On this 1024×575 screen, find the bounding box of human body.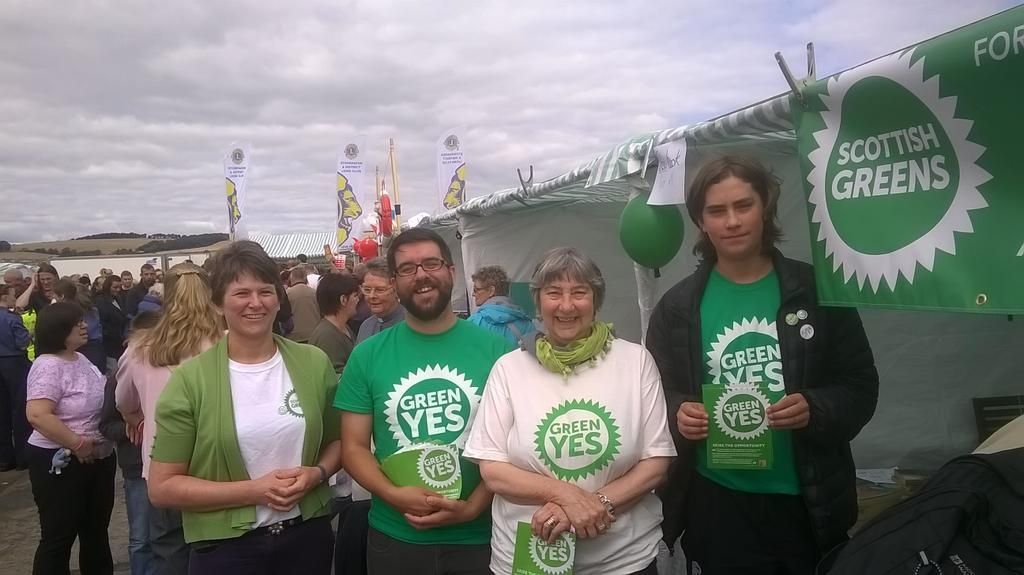
Bounding box: pyautogui.locateOnScreen(472, 338, 680, 574).
